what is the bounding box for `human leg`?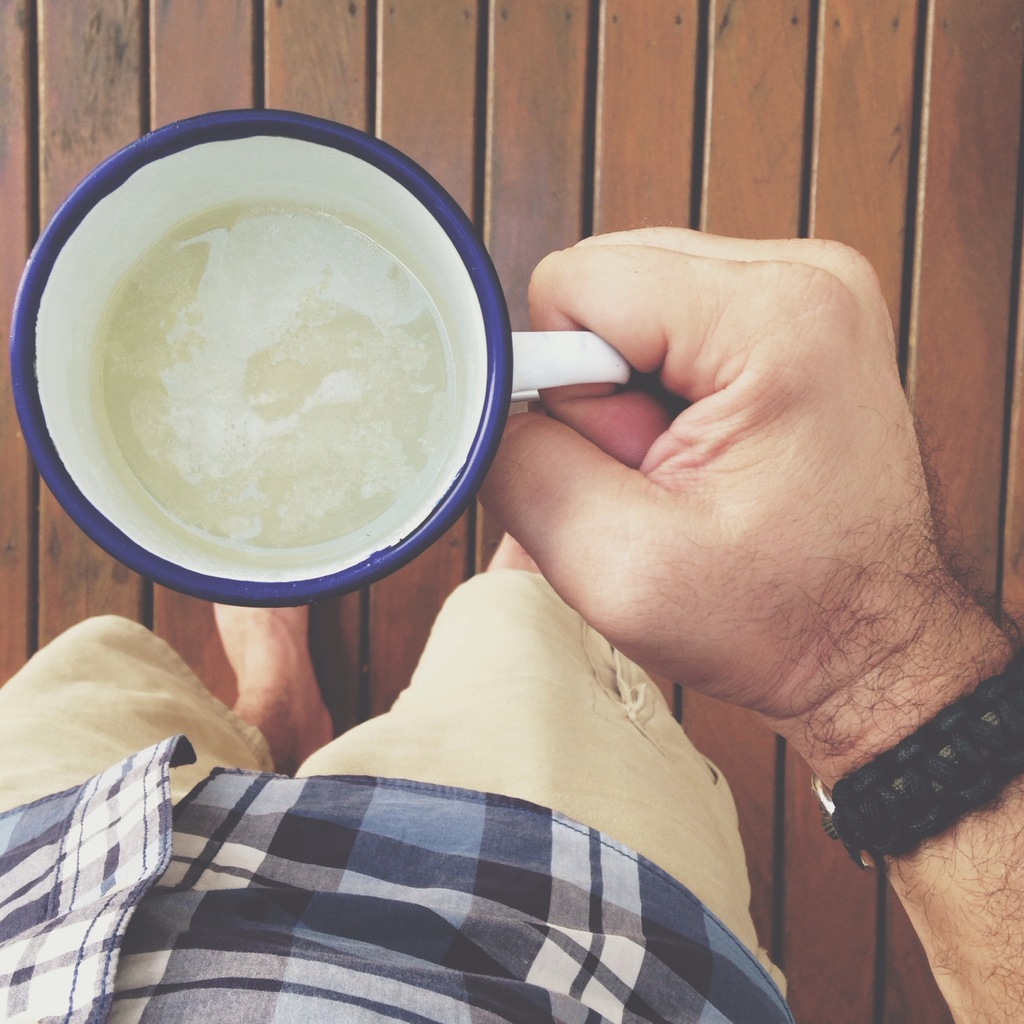
(x1=294, y1=532, x2=788, y2=982).
